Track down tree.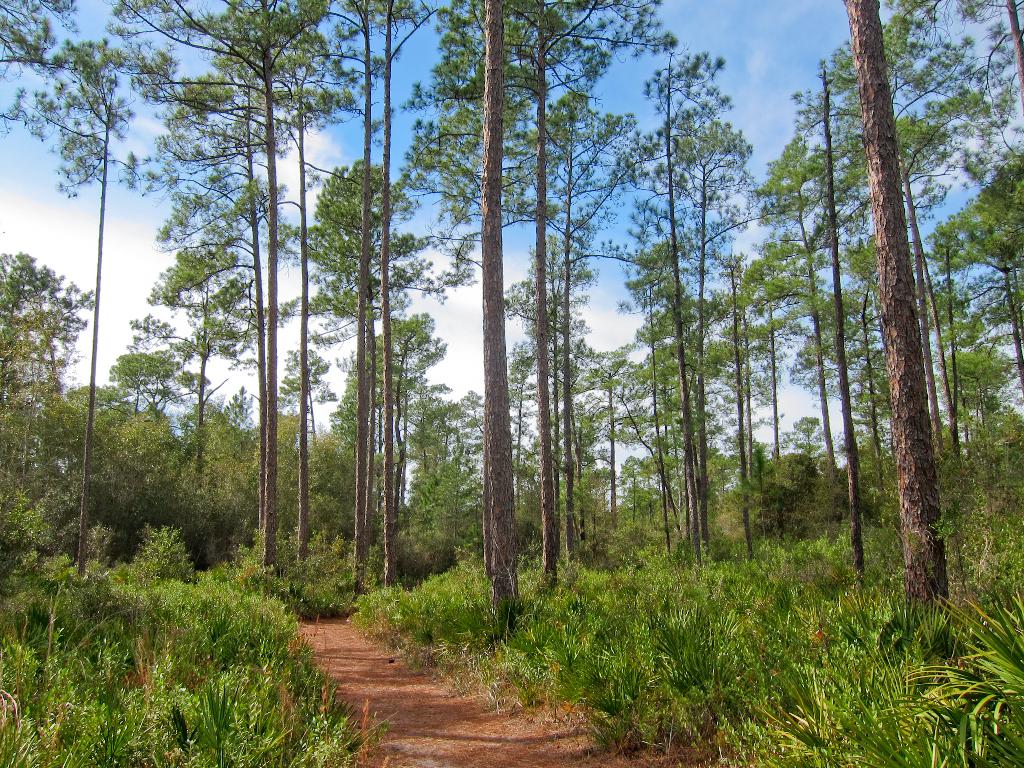
Tracked to [714,76,973,604].
